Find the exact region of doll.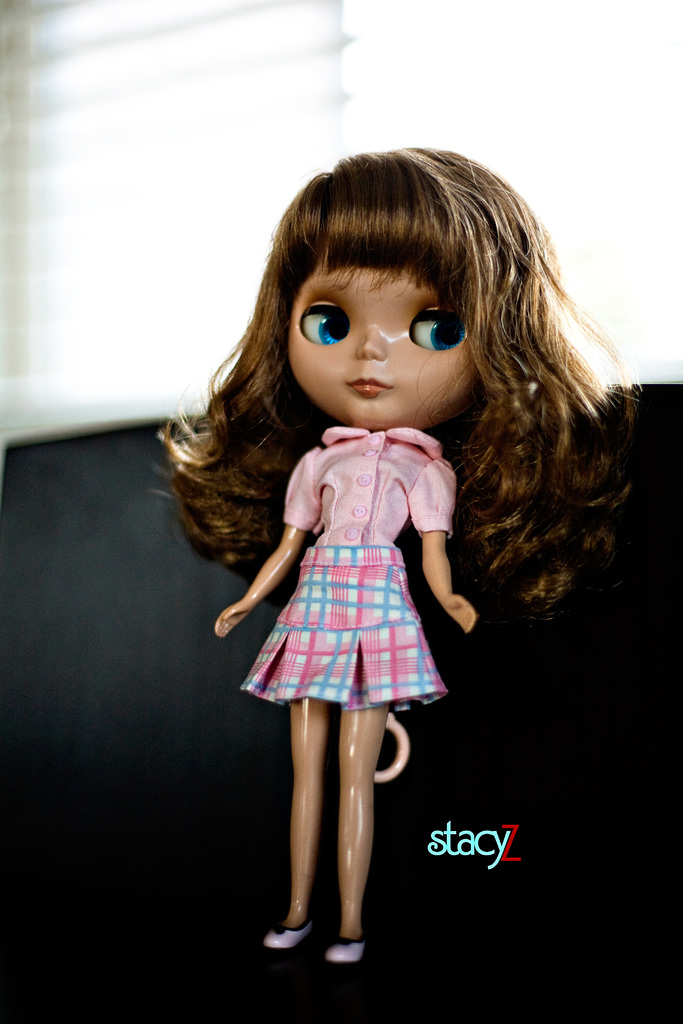
Exact region: box(156, 153, 643, 904).
